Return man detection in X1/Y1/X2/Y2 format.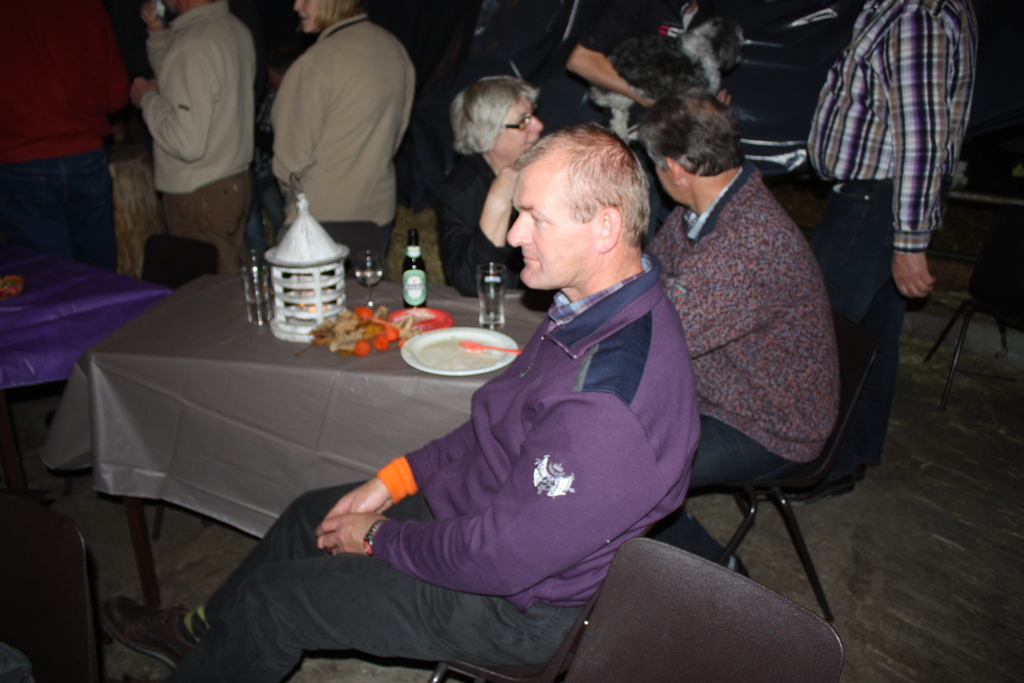
68/0/671/682.
